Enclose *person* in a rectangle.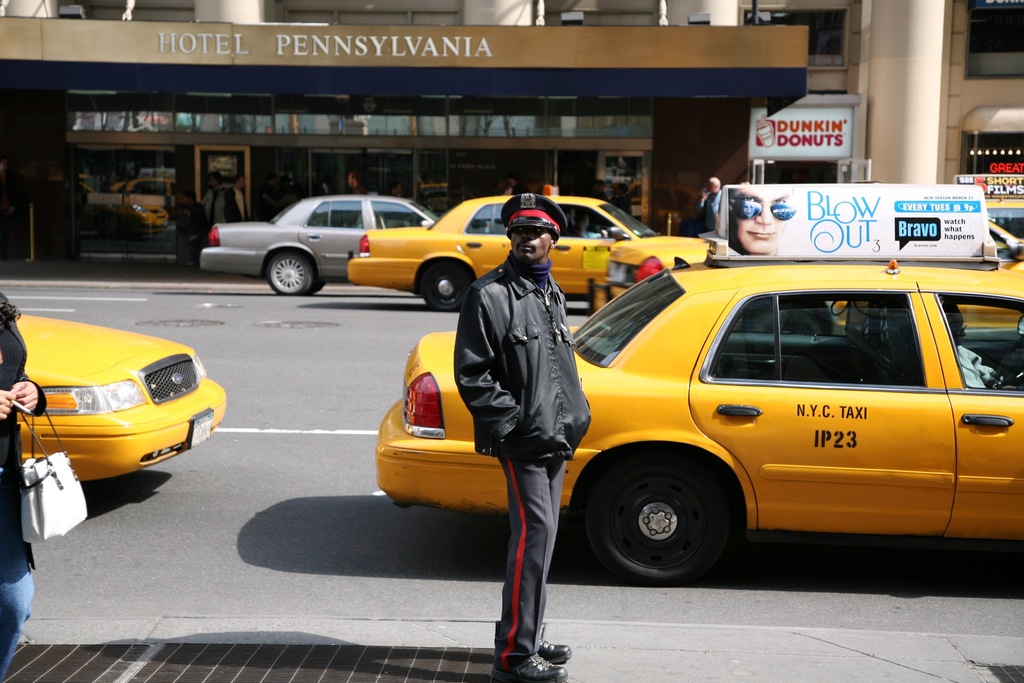
crop(204, 168, 246, 226).
